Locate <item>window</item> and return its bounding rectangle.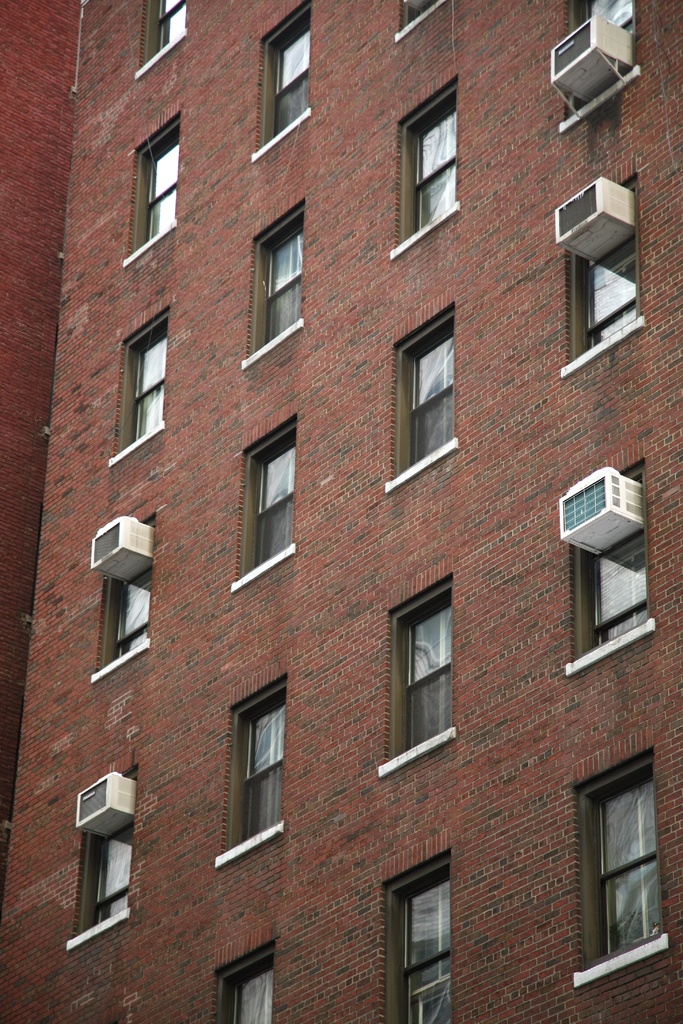
rect(57, 770, 134, 941).
